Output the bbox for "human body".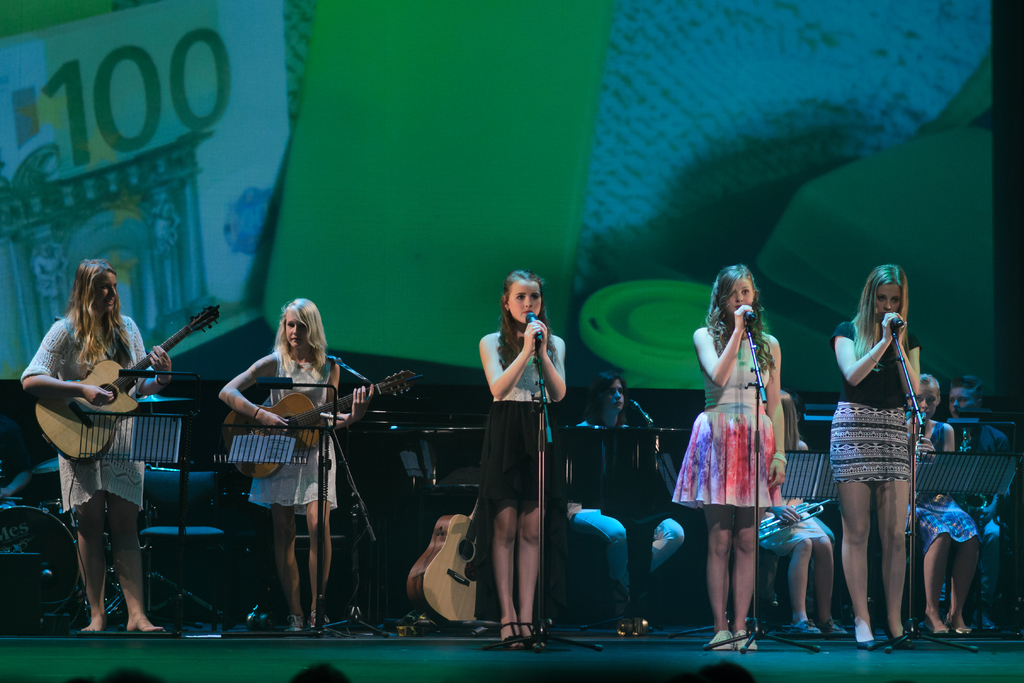
pyautogui.locateOnScreen(669, 313, 795, 646).
